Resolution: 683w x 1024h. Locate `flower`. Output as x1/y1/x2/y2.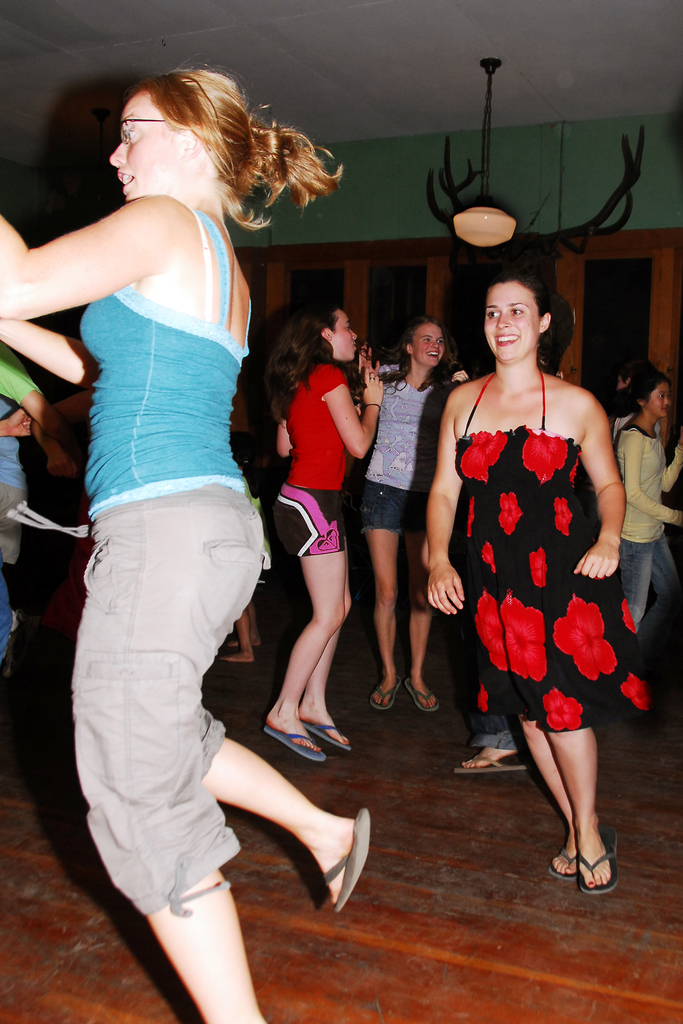
543/685/590/732.
